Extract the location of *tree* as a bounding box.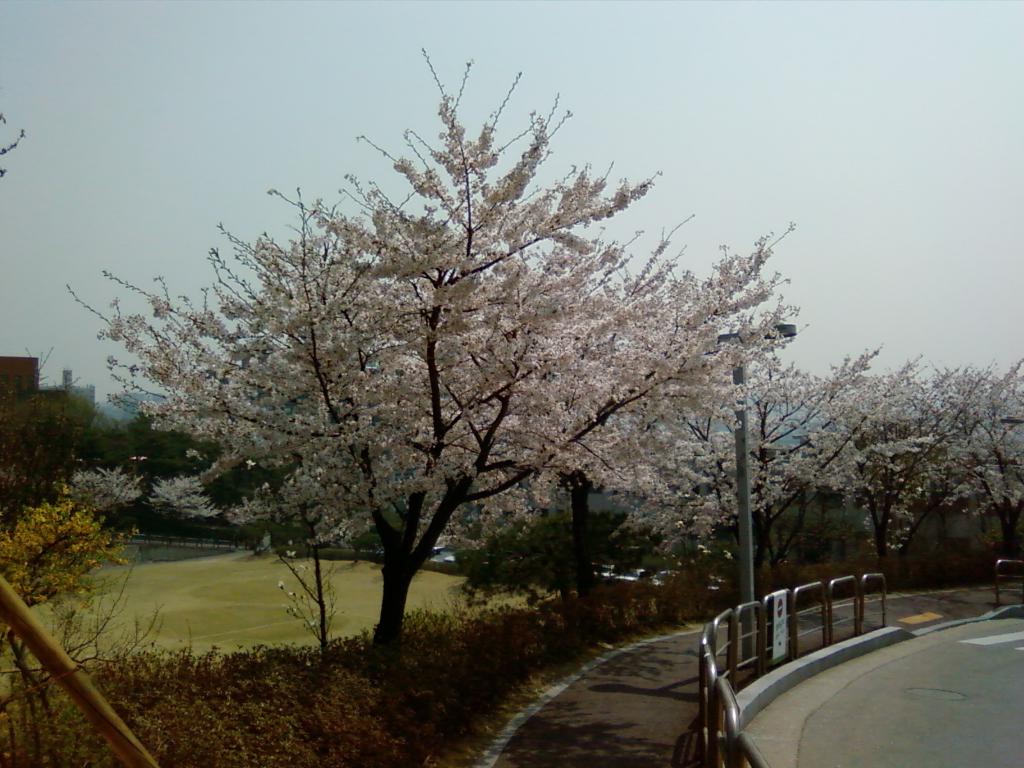
bbox=(0, 500, 140, 759).
